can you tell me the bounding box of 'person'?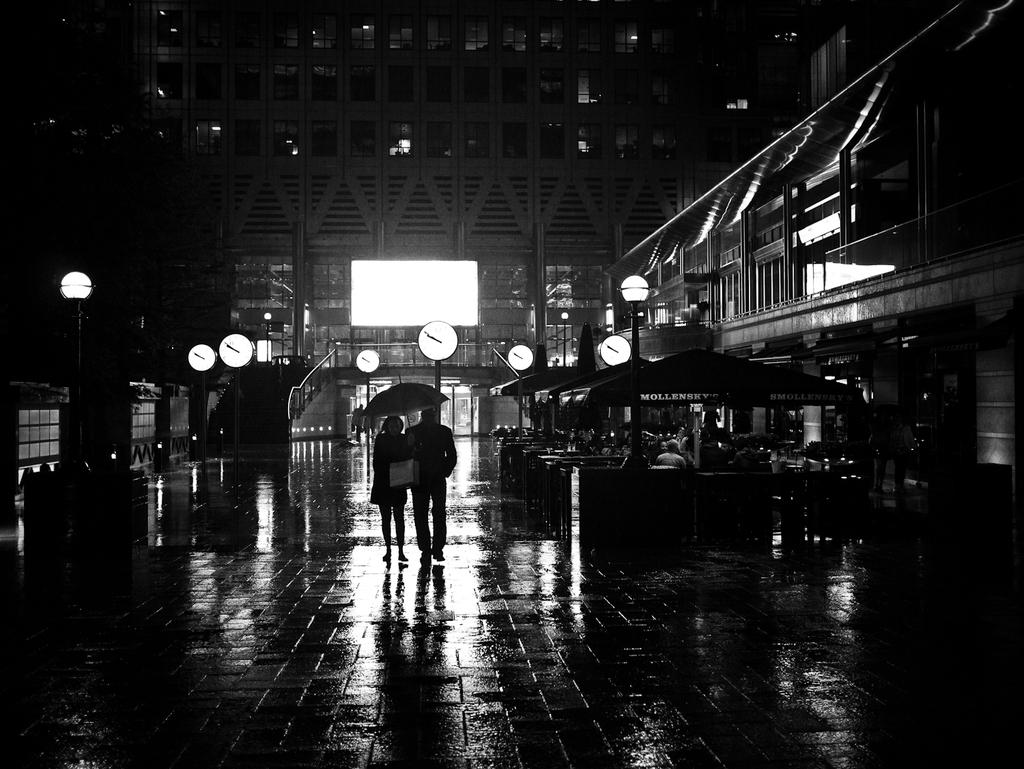
[412, 409, 459, 559].
